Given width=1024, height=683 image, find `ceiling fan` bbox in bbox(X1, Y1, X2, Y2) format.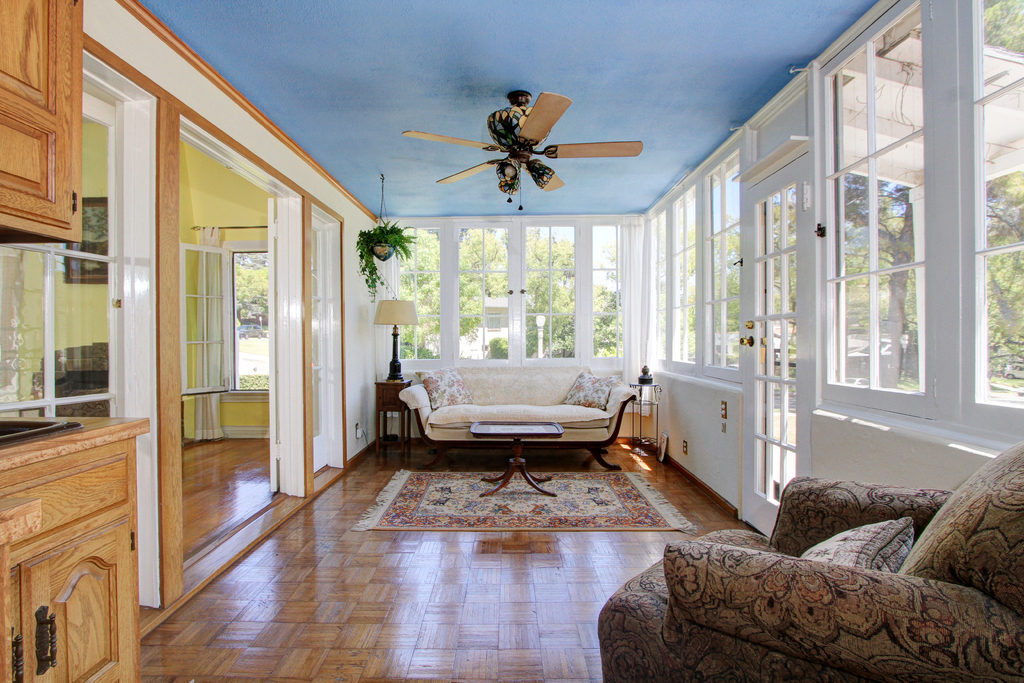
bbox(400, 91, 644, 213).
